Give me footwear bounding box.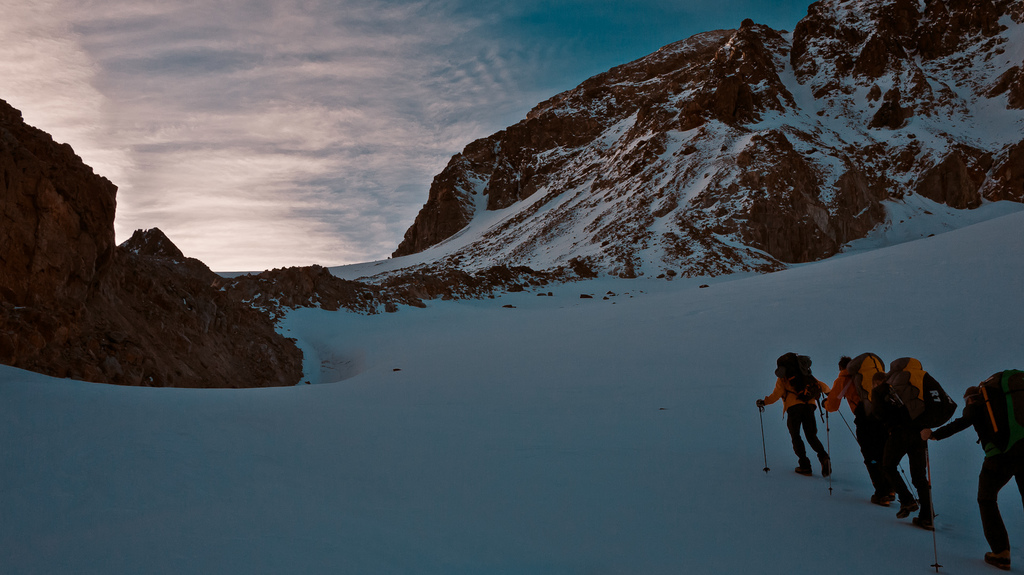
detection(820, 460, 833, 476).
